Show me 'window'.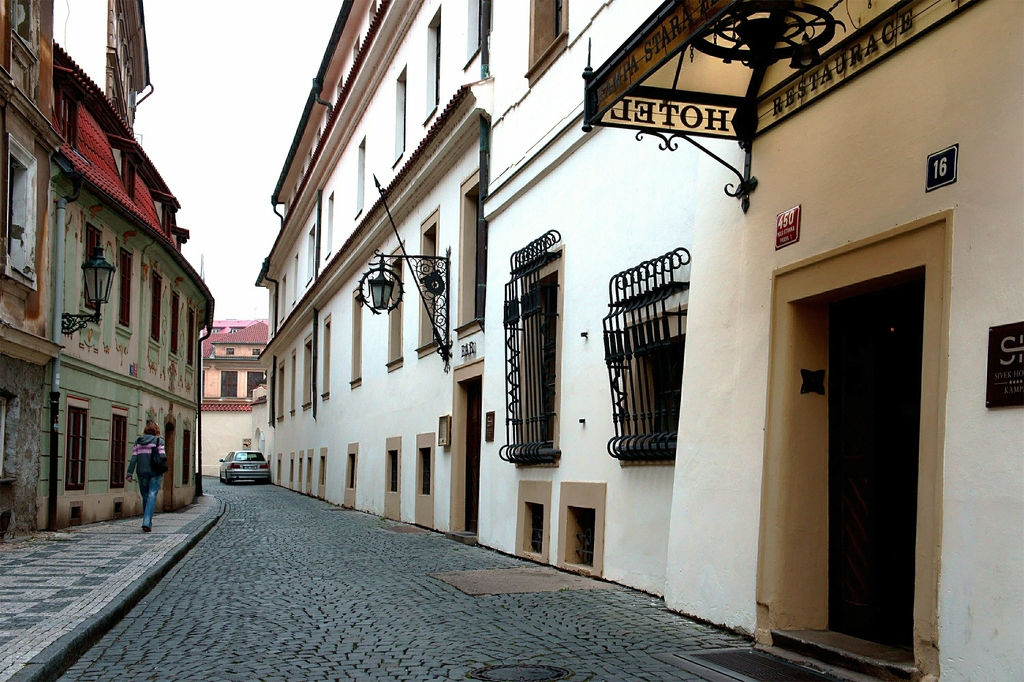
'window' is here: <box>457,163,483,333</box>.
